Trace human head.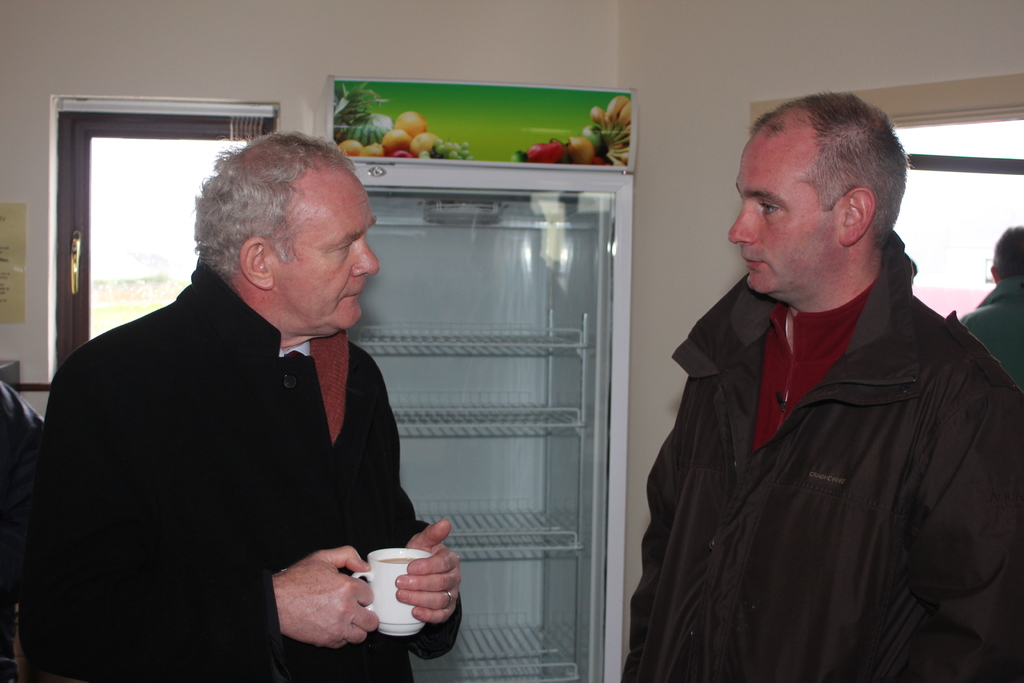
Traced to bbox=(739, 89, 918, 316).
